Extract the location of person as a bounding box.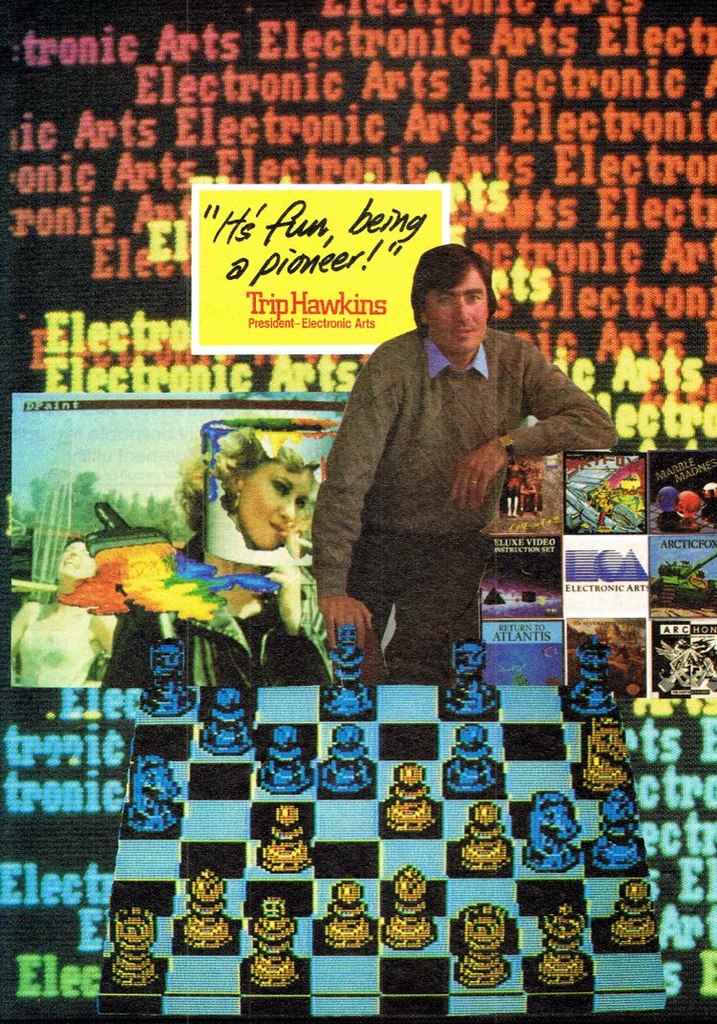
left=306, top=234, right=624, bottom=694.
